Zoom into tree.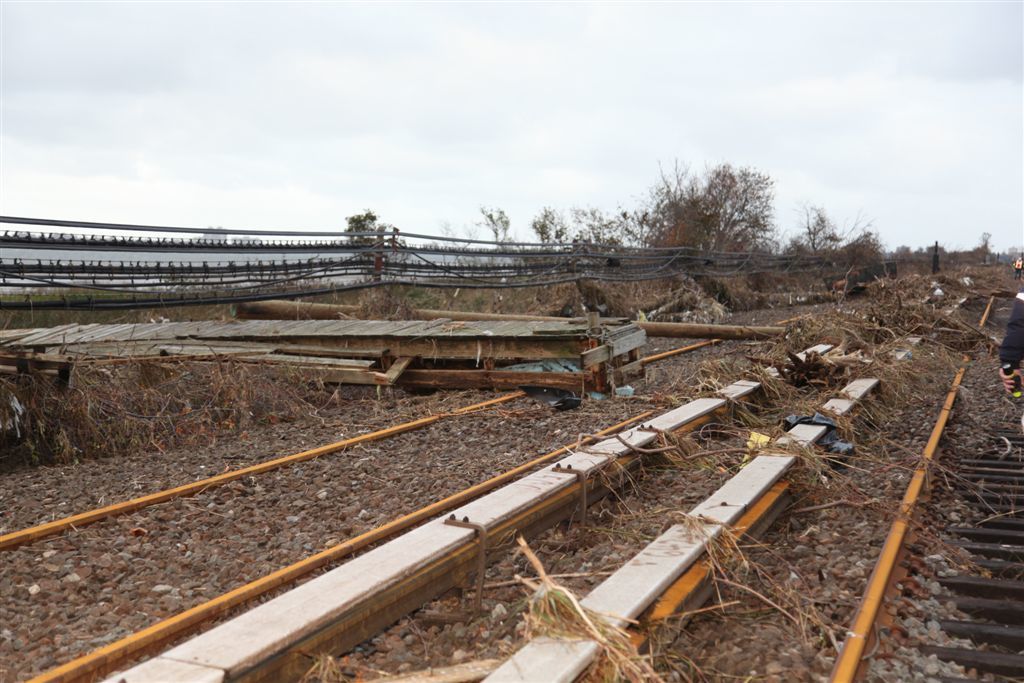
Zoom target: 338,203,396,278.
